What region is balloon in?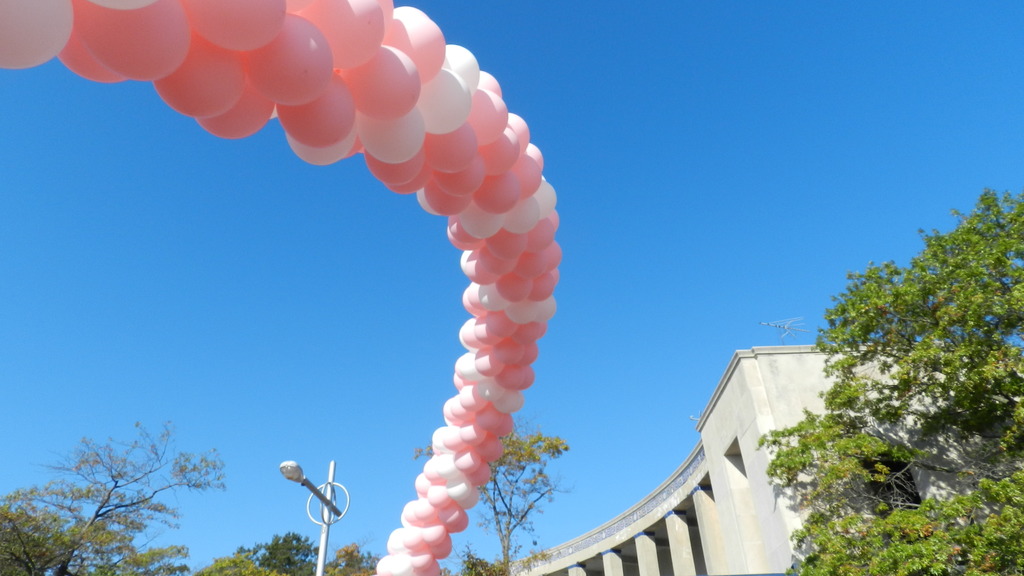
<box>476,343,508,377</box>.
